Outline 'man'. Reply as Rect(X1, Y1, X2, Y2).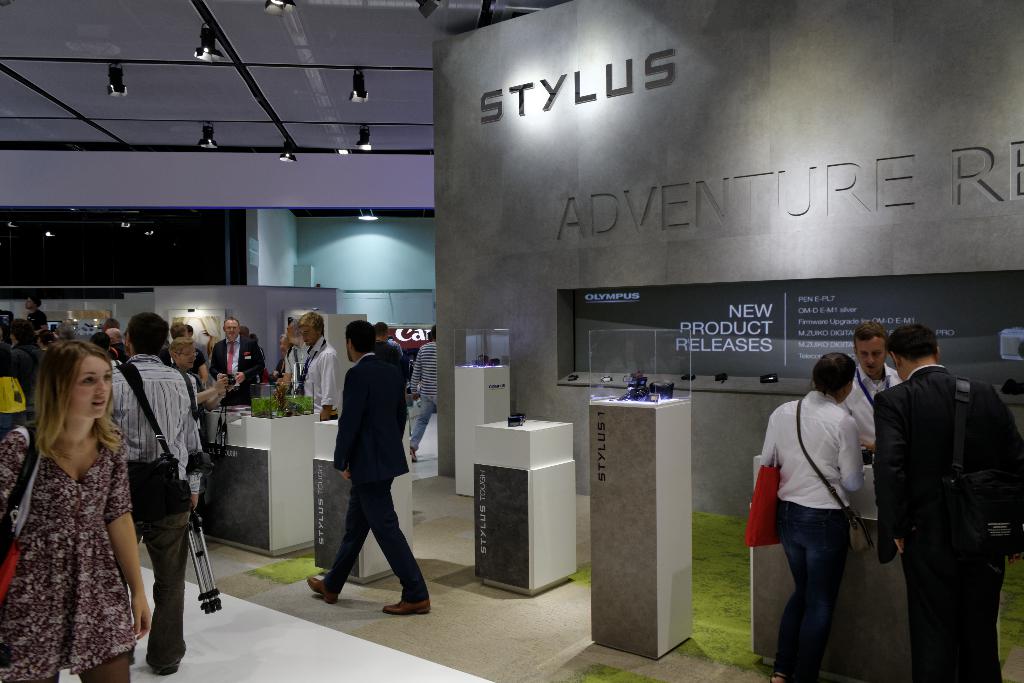
Rect(880, 316, 1004, 675).
